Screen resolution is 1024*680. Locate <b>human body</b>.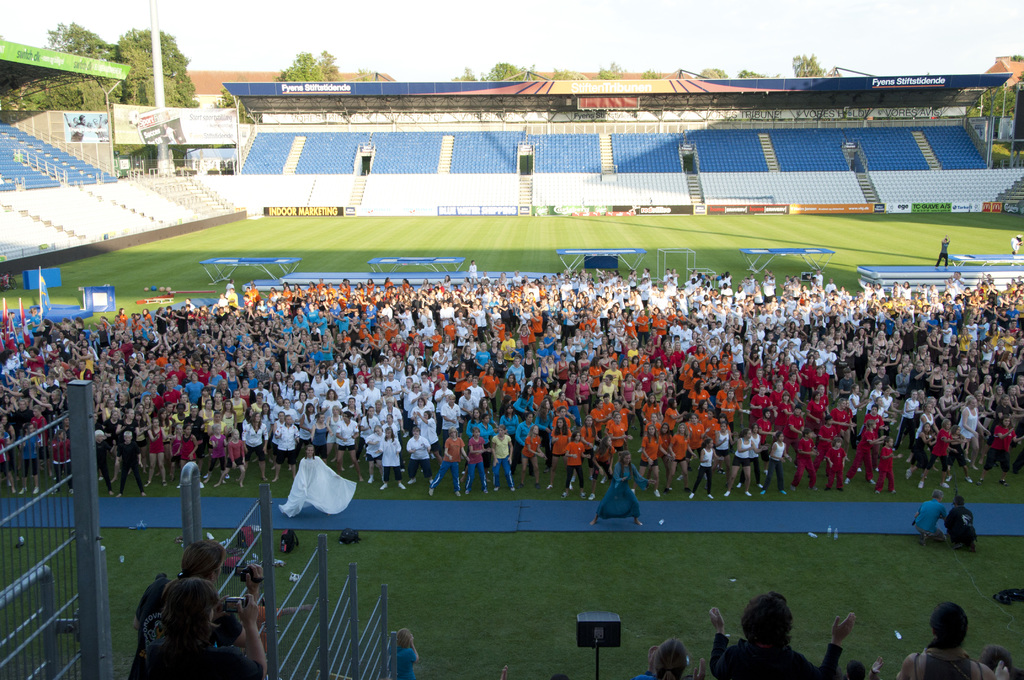
locate(708, 343, 714, 357).
